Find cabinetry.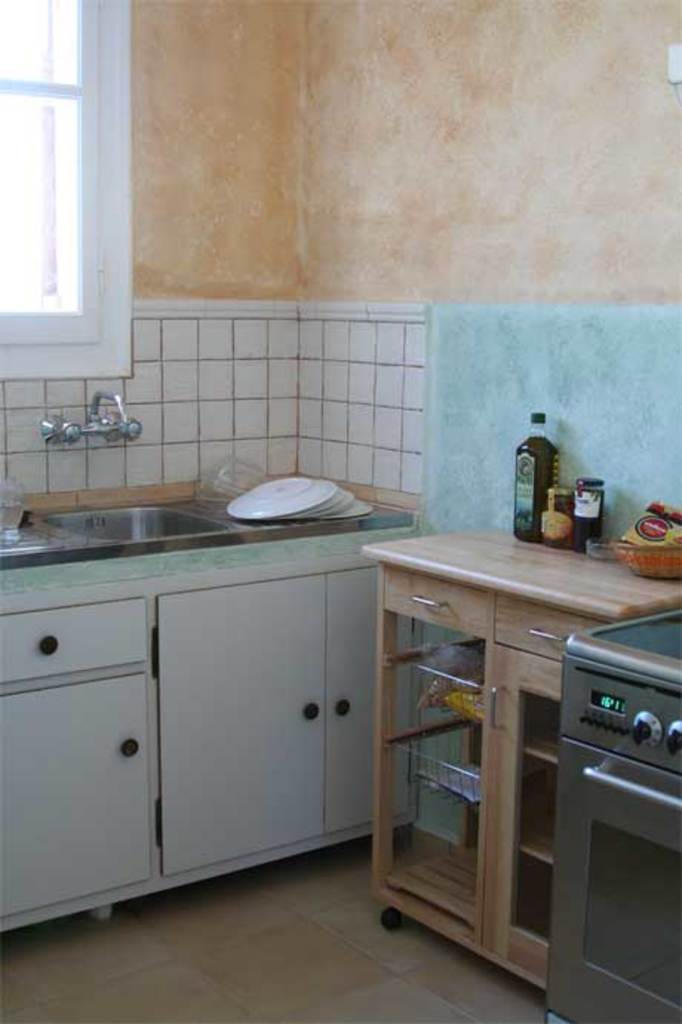
region(0, 396, 431, 929).
